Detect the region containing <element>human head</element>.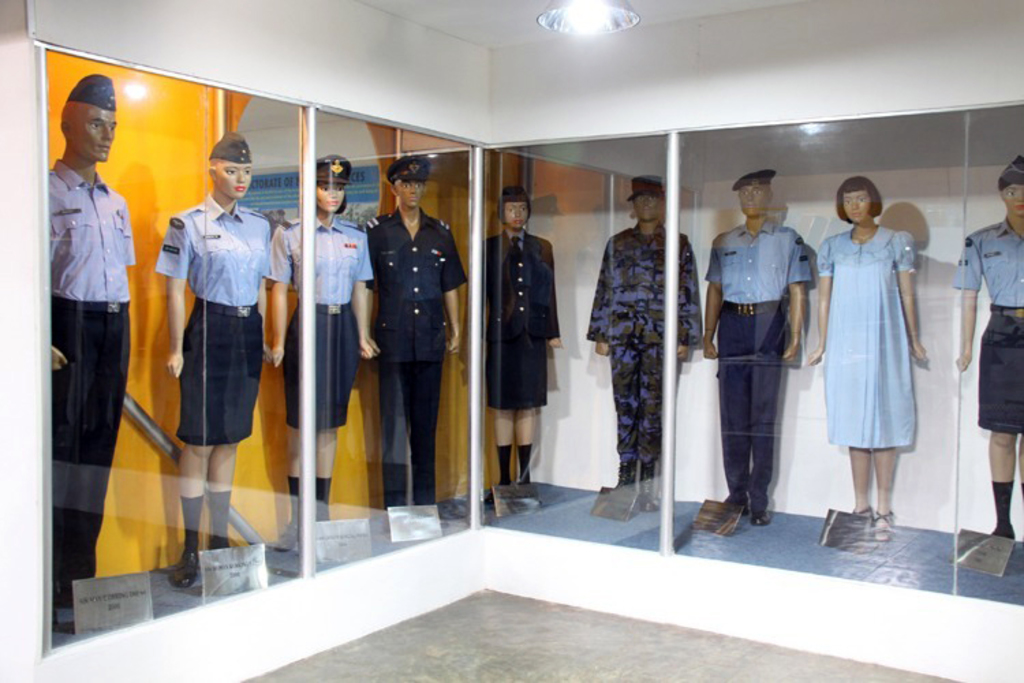
l=313, t=152, r=356, b=214.
